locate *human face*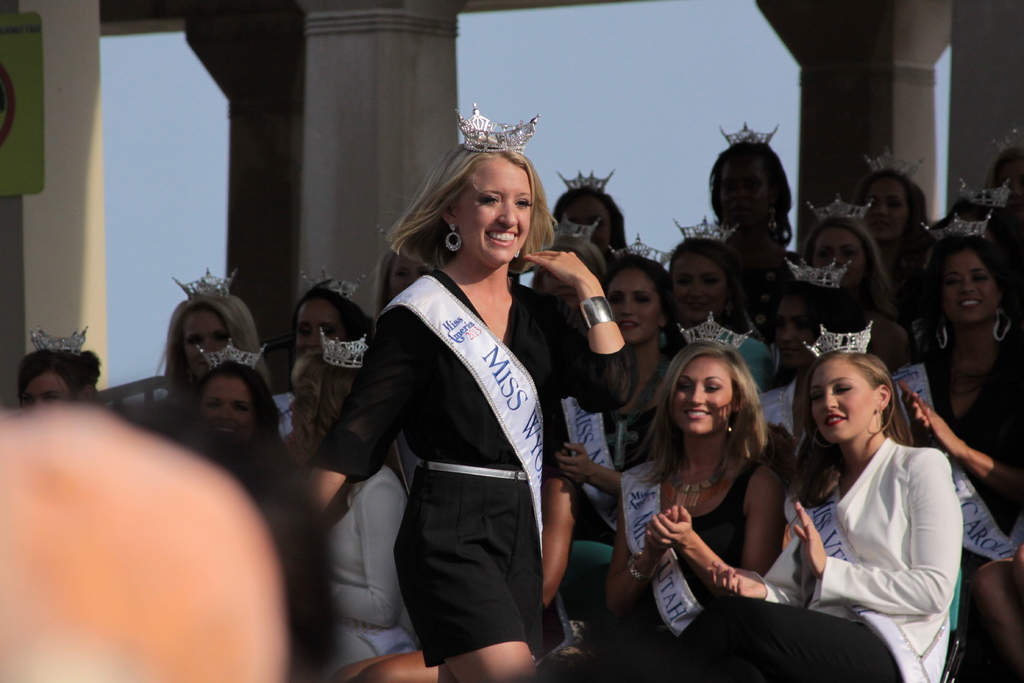
(22, 374, 72, 413)
